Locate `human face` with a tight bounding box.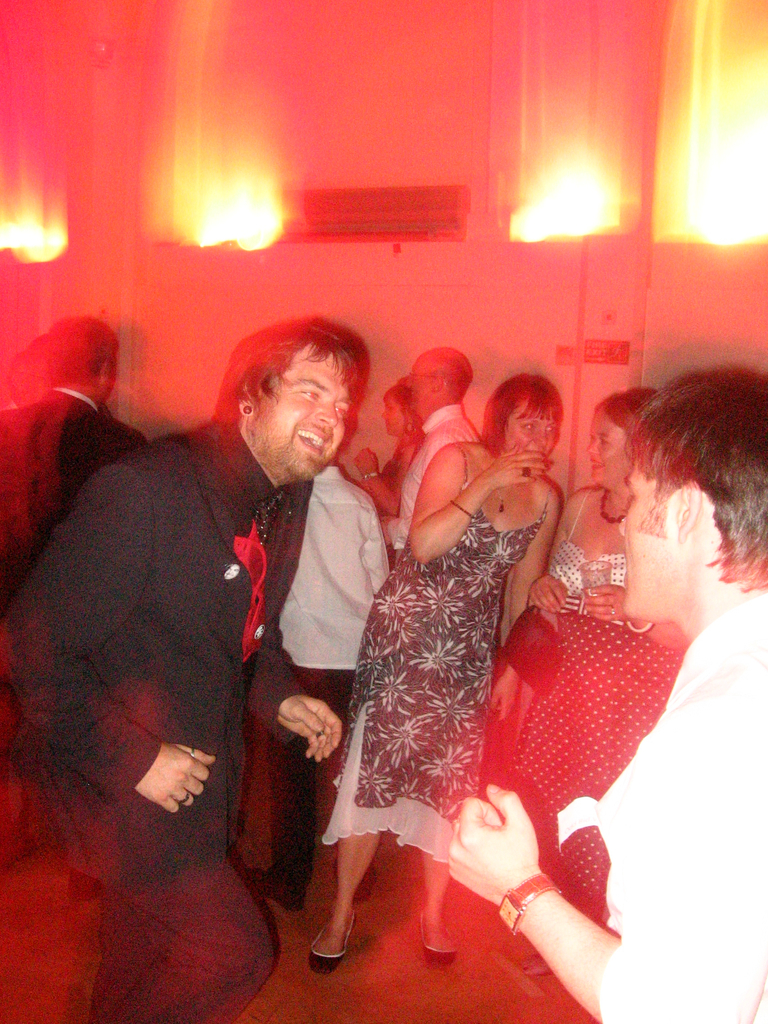
(620,469,679,614).
